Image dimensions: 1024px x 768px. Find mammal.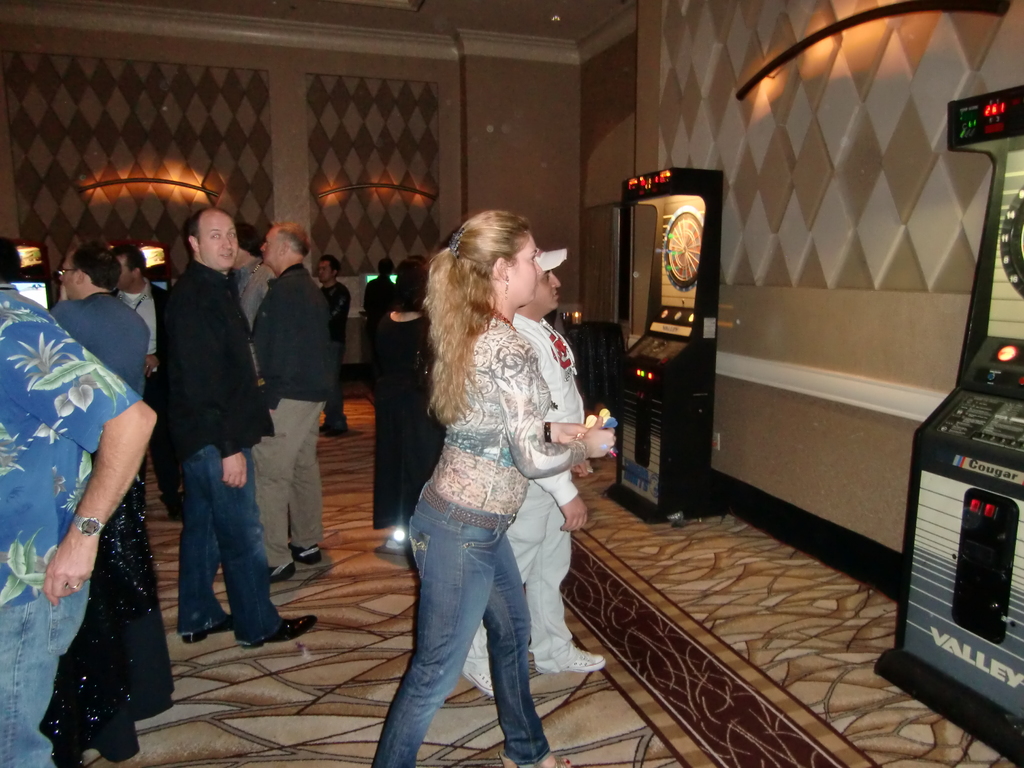
Rect(468, 243, 604, 700).
